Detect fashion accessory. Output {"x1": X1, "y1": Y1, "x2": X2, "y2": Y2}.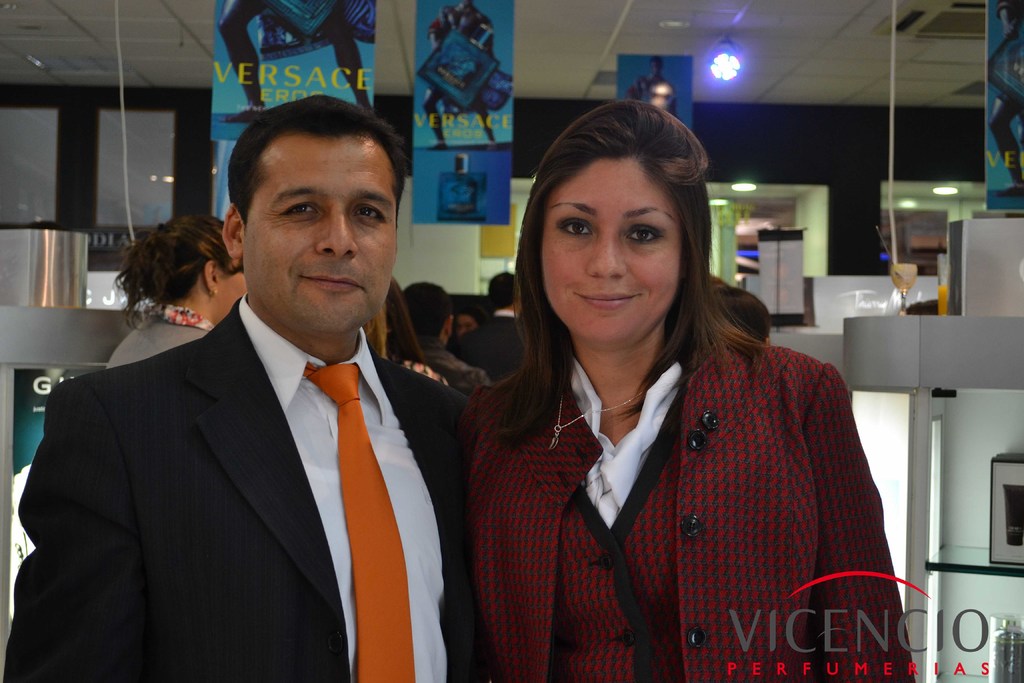
{"x1": 305, "y1": 361, "x2": 416, "y2": 682}.
